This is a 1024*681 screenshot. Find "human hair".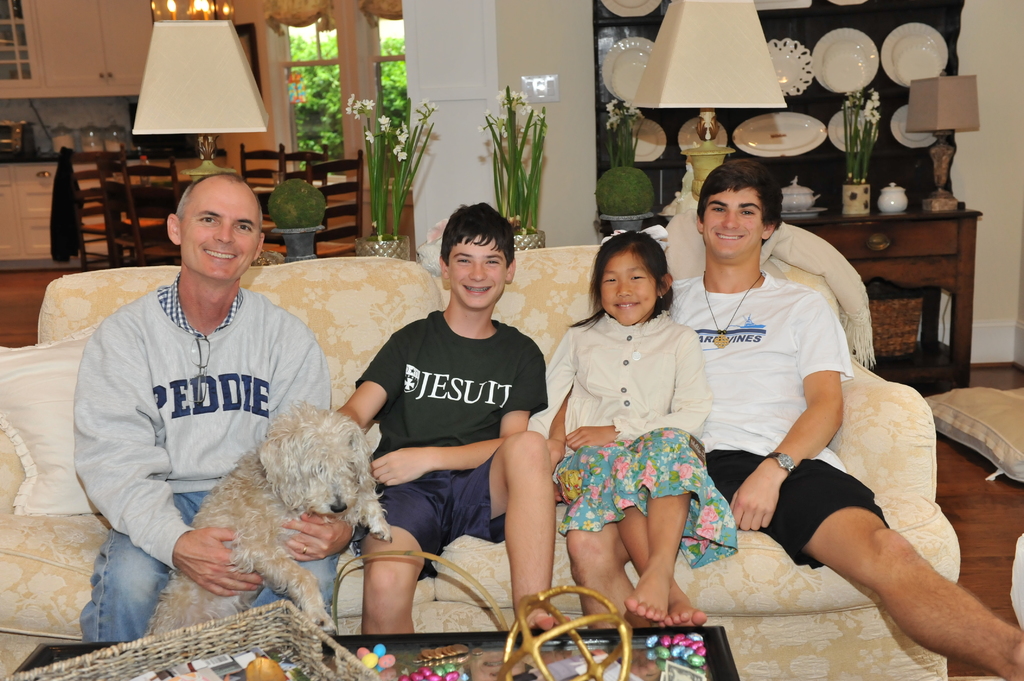
Bounding box: left=591, top=230, right=679, bottom=321.
